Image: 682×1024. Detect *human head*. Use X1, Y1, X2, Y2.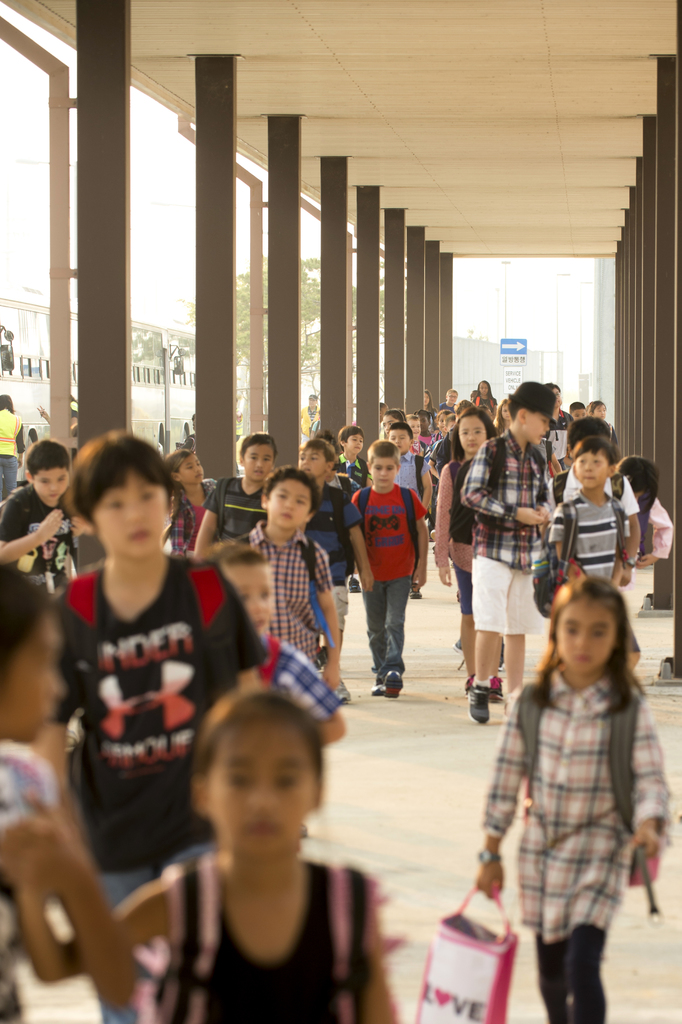
510, 382, 561, 449.
